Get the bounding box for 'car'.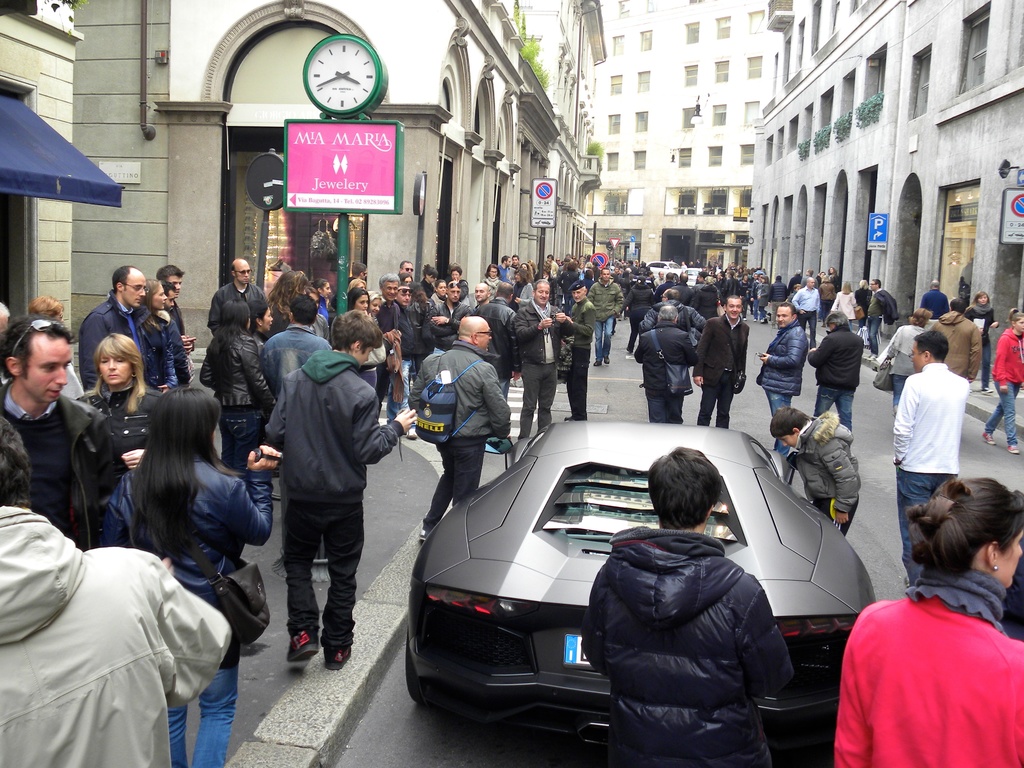
<bbox>408, 413, 883, 766</bbox>.
